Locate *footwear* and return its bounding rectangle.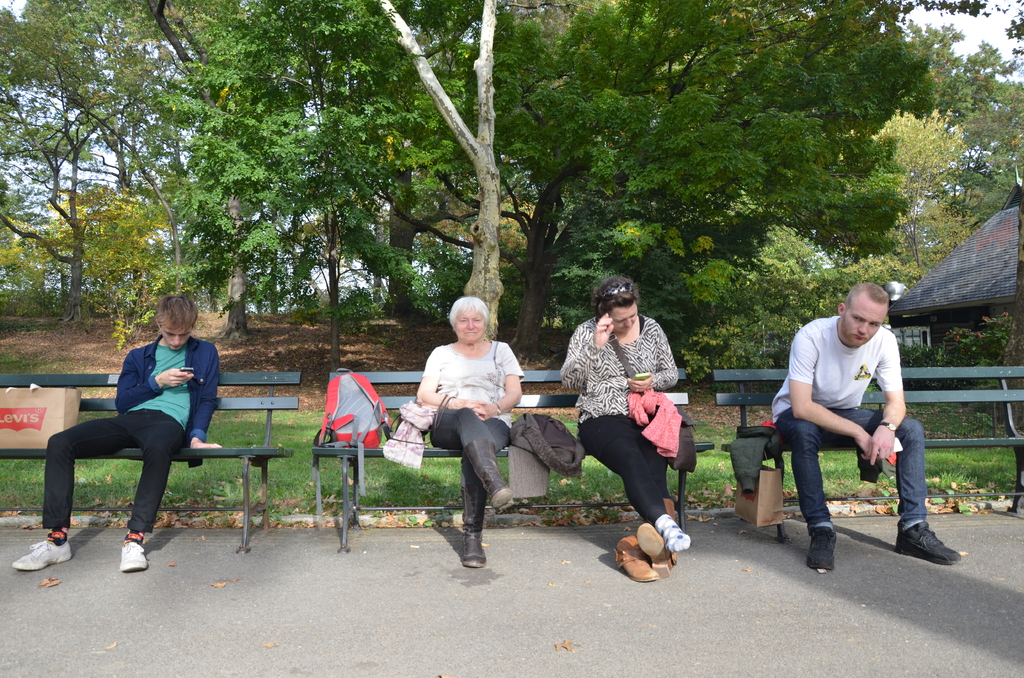
(x1=893, y1=525, x2=966, y2=563).
